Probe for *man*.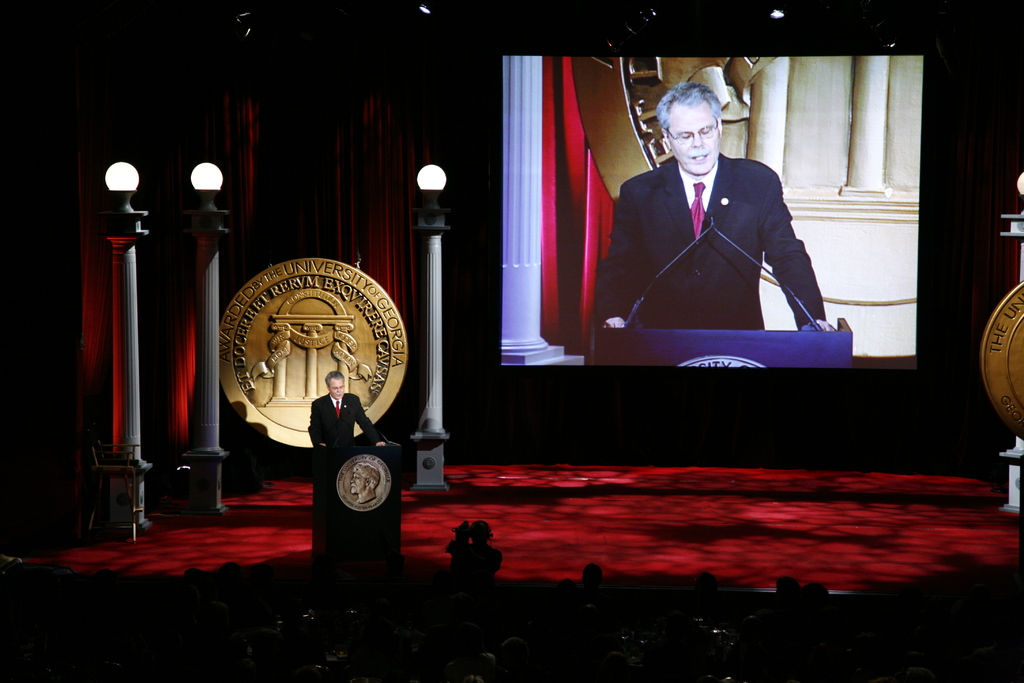
Probe result: 593, 82, 842, 329.
